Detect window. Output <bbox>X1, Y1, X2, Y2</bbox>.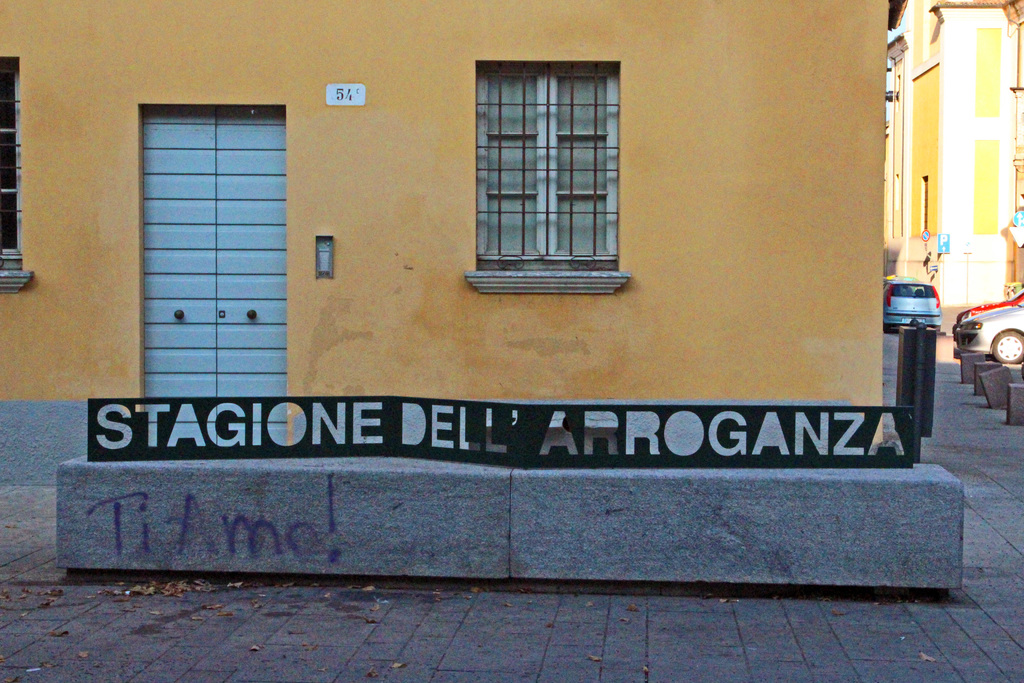
<bbox>0, 53, 40, 298</bbox>.
